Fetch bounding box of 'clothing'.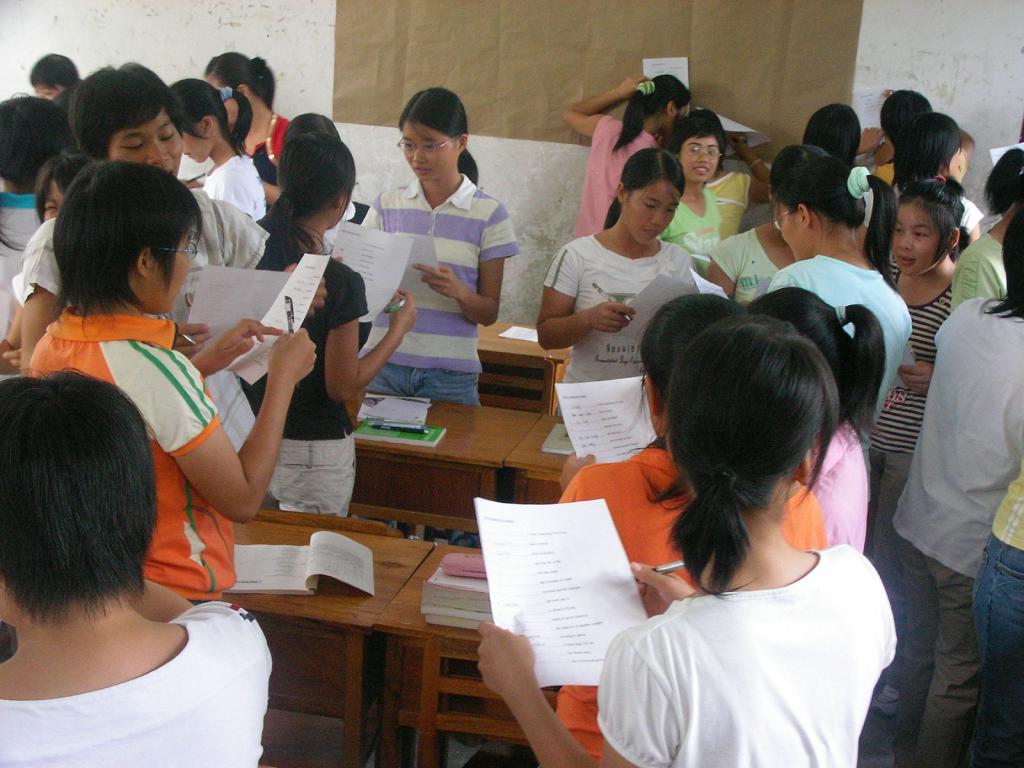
Bbox: Rect(356, 168, 523, 413).
